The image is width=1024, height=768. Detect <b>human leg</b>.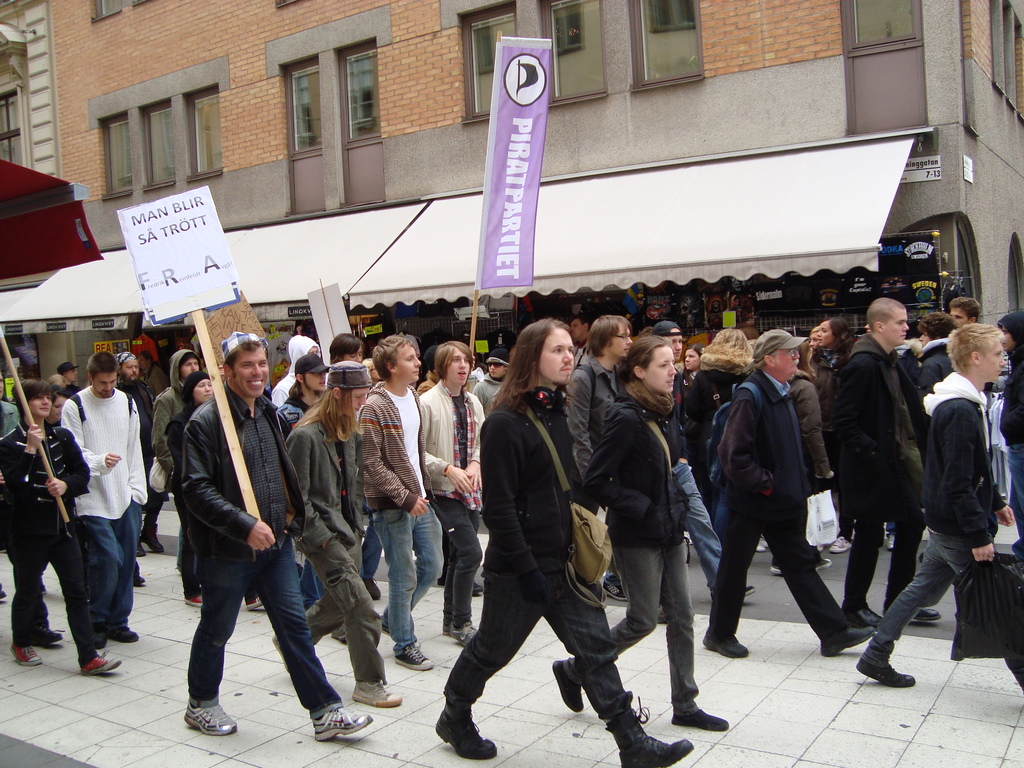
Detection: bbox(548, 580, 692, 764).
